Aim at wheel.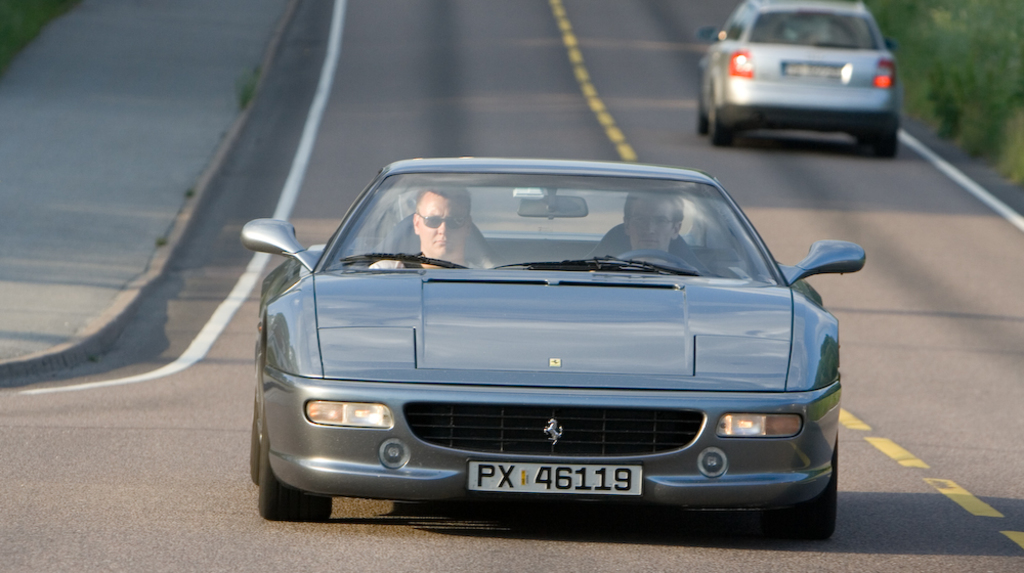
Aimed at 698,97,715,137.
